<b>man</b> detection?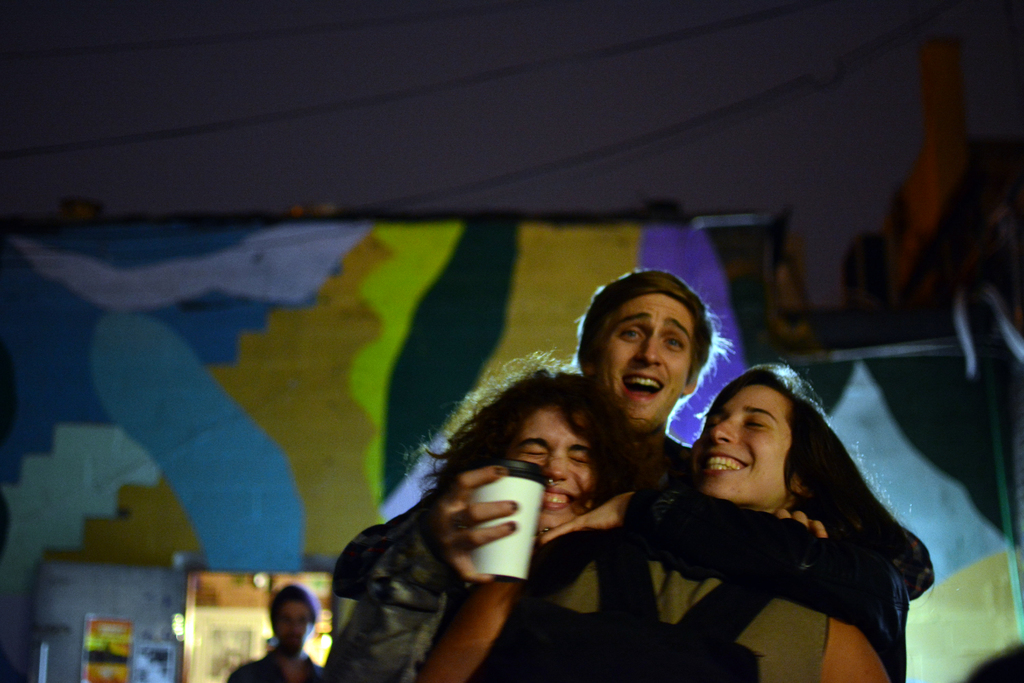
(left=226, top=582, right=327, bottom=682)
